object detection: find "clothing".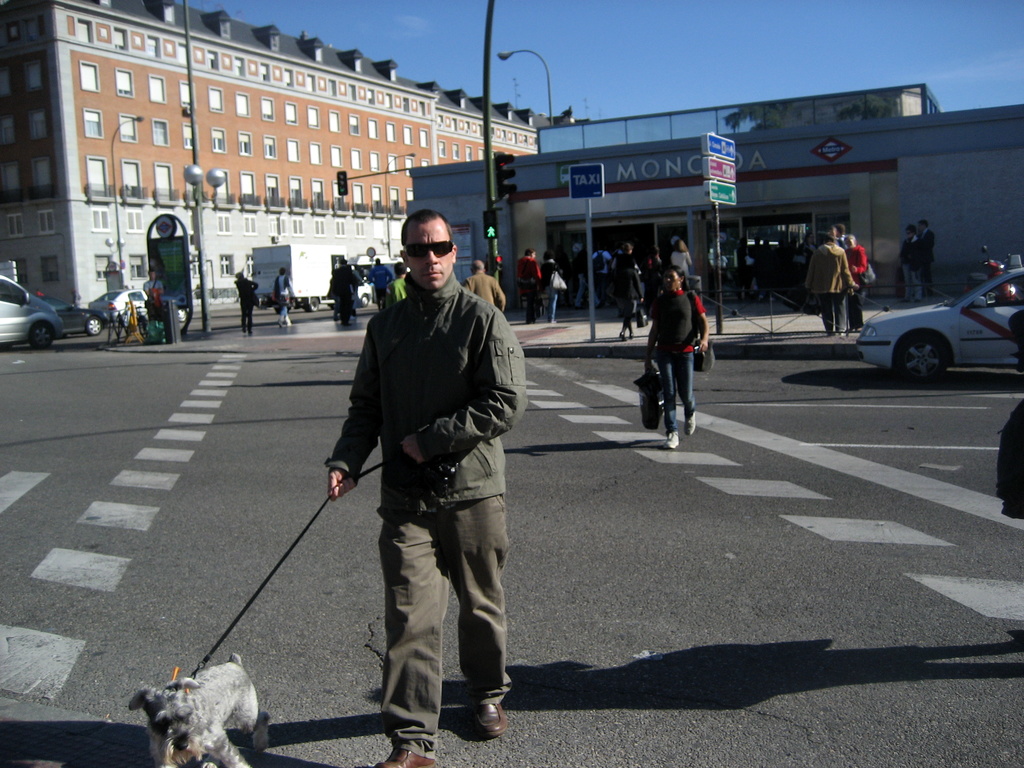
[x1=913, y1=225, x2=940, y2=294].
